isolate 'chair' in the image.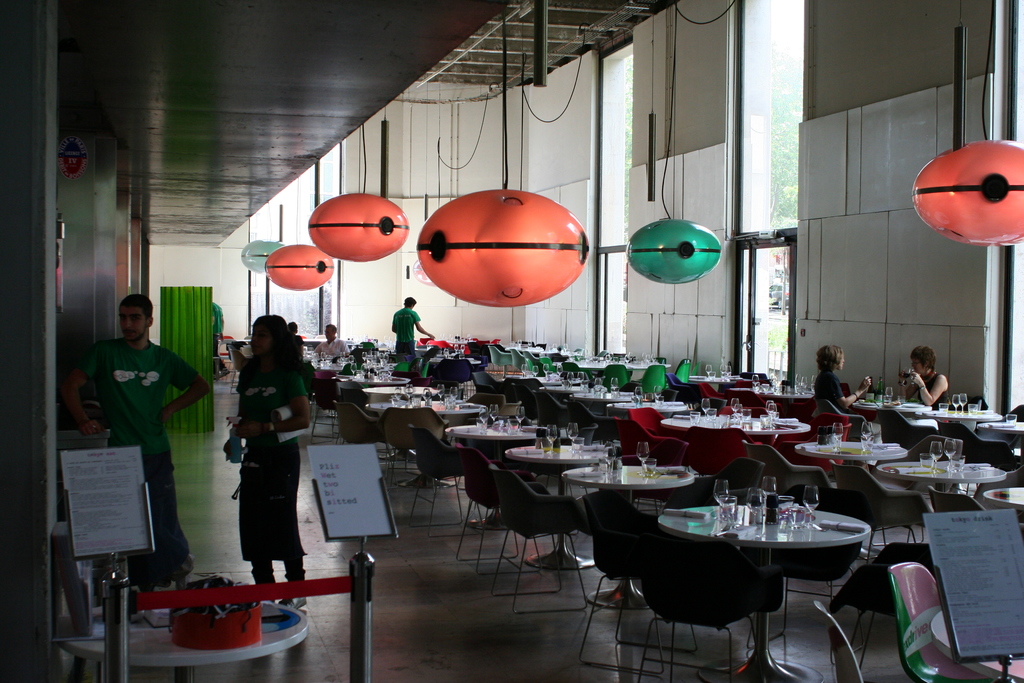
Isolated region: 685,431,743,479.
